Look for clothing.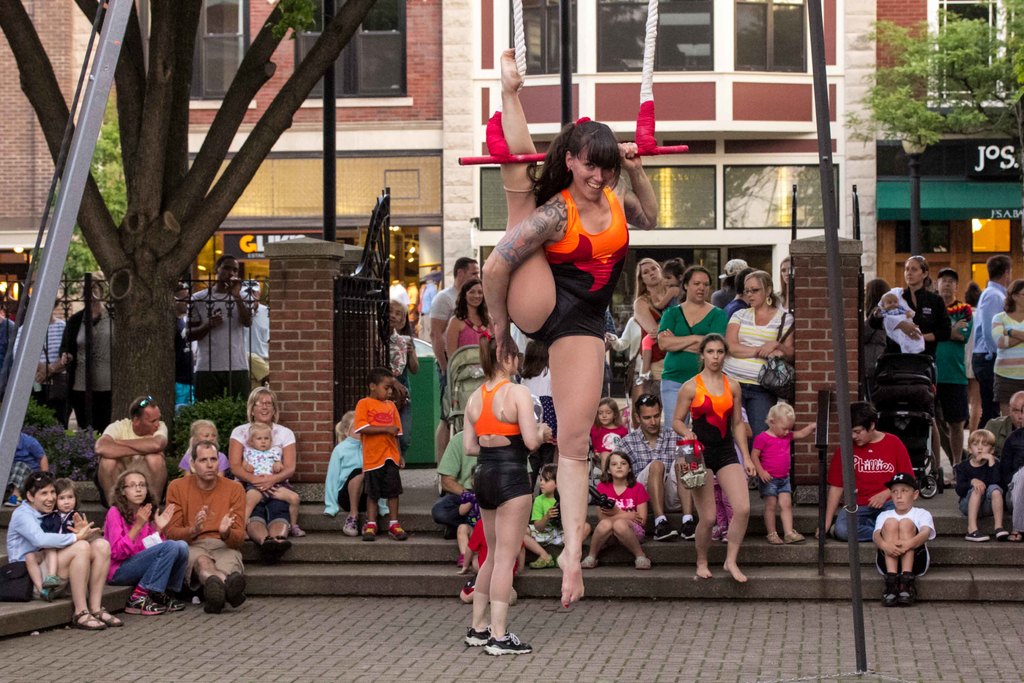
Found: bbox=[599, 314, 628, 395].
